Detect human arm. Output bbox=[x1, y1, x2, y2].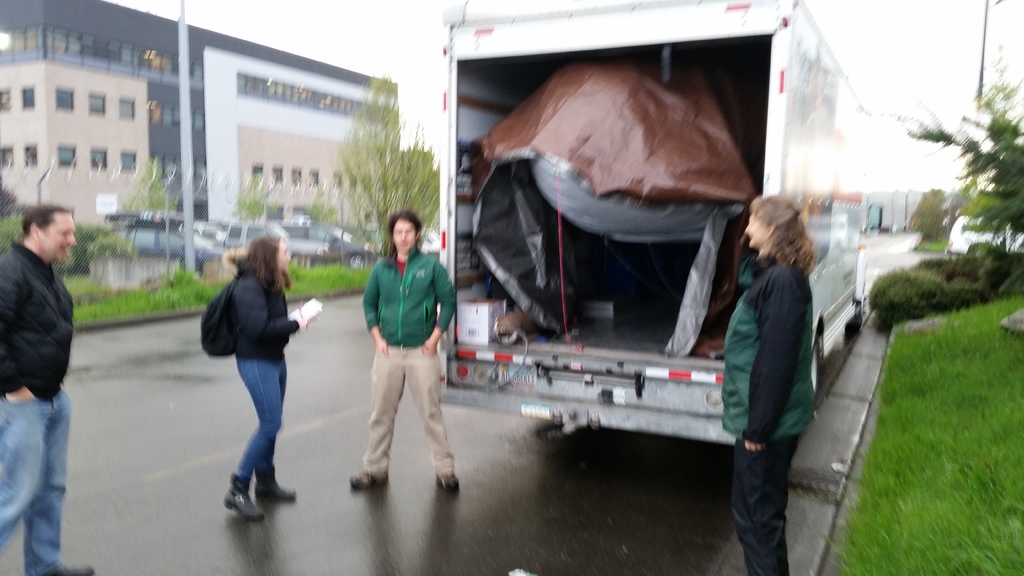
bbox=[236, 277, 323, 346].
